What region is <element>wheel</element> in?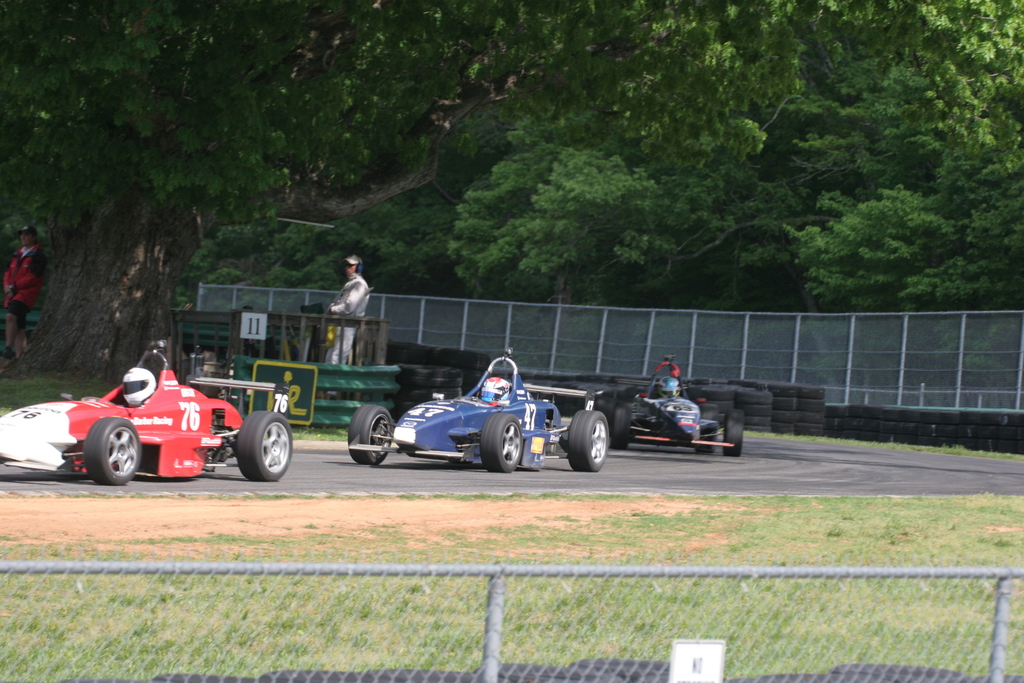
x1=479 y1=414 x2=521 y2=474.
